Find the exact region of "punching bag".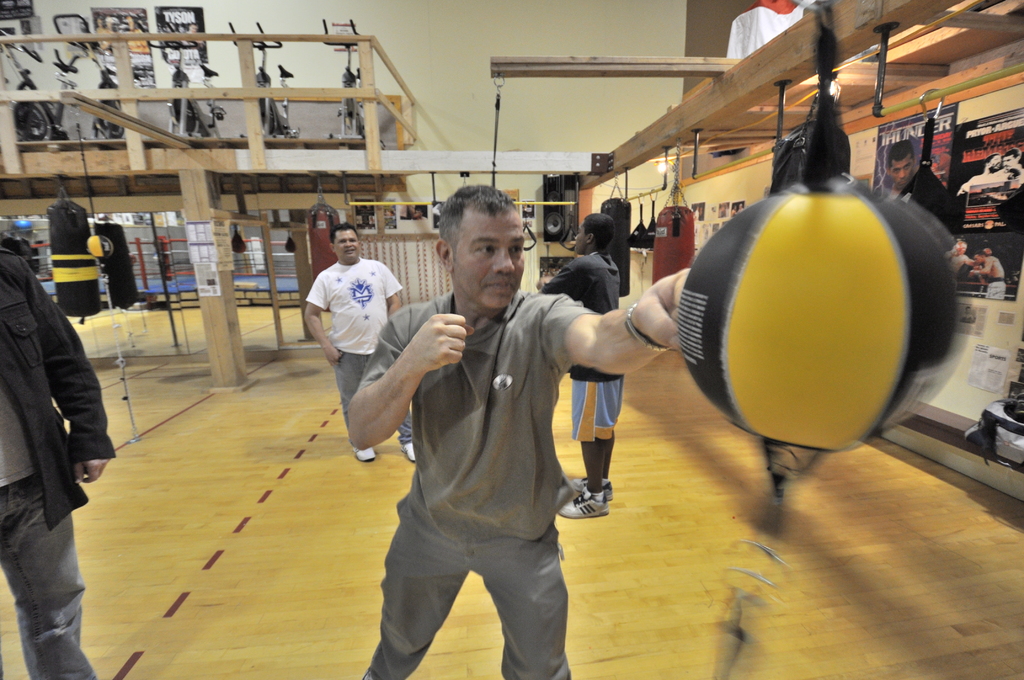
Exact region: 47:200:99:320.
